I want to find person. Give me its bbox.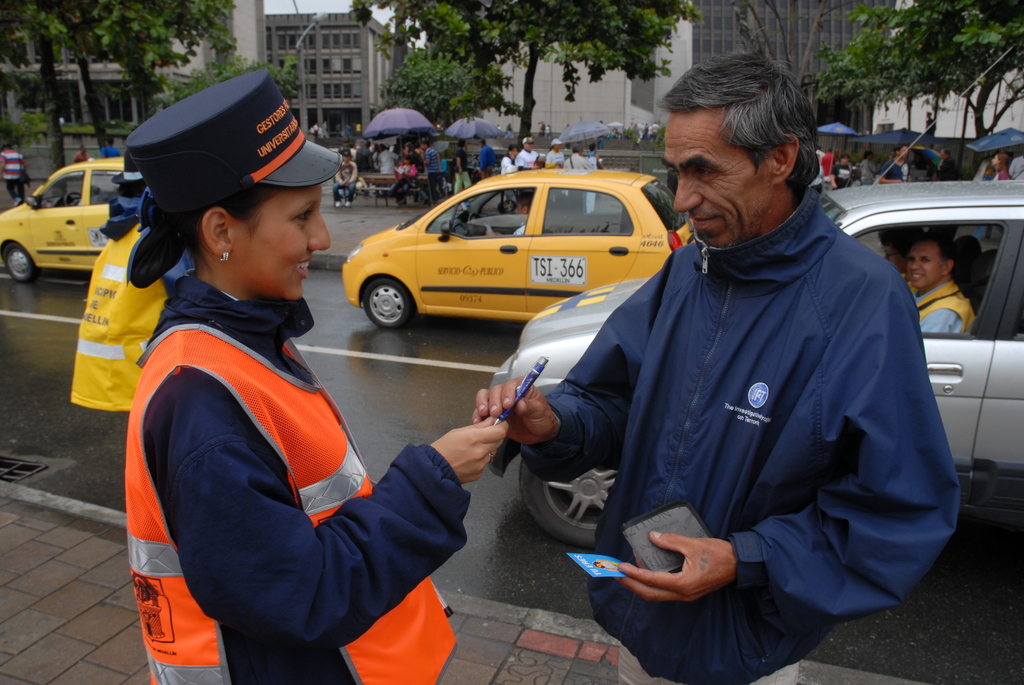
<bbox>336, 129, 345, 136</bbox>.
